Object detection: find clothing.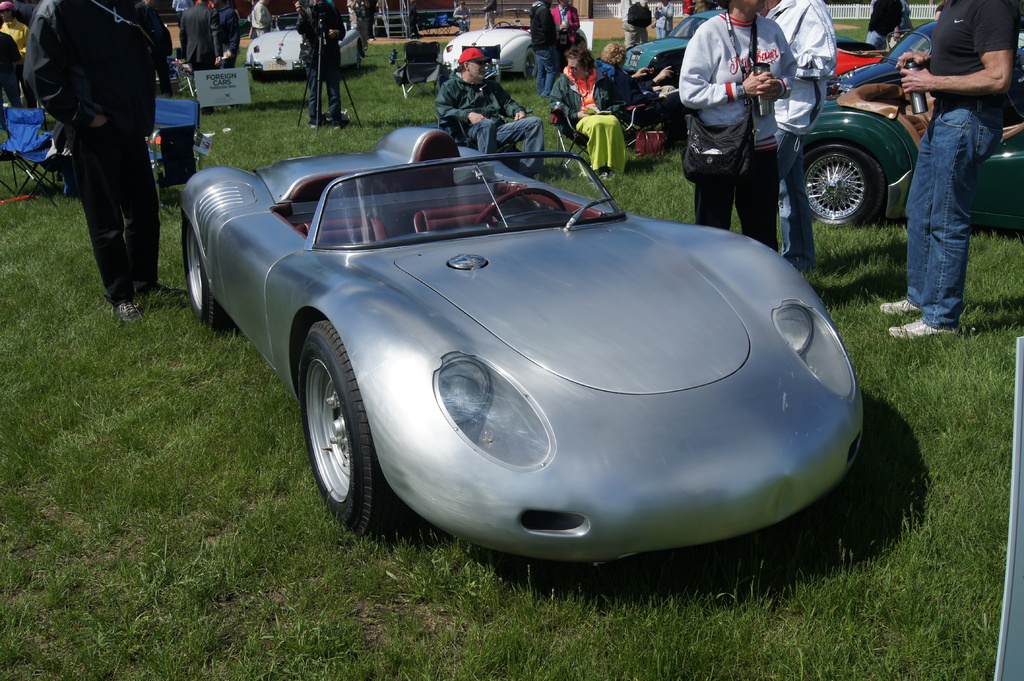
rect(36, 0, 165, 322).
